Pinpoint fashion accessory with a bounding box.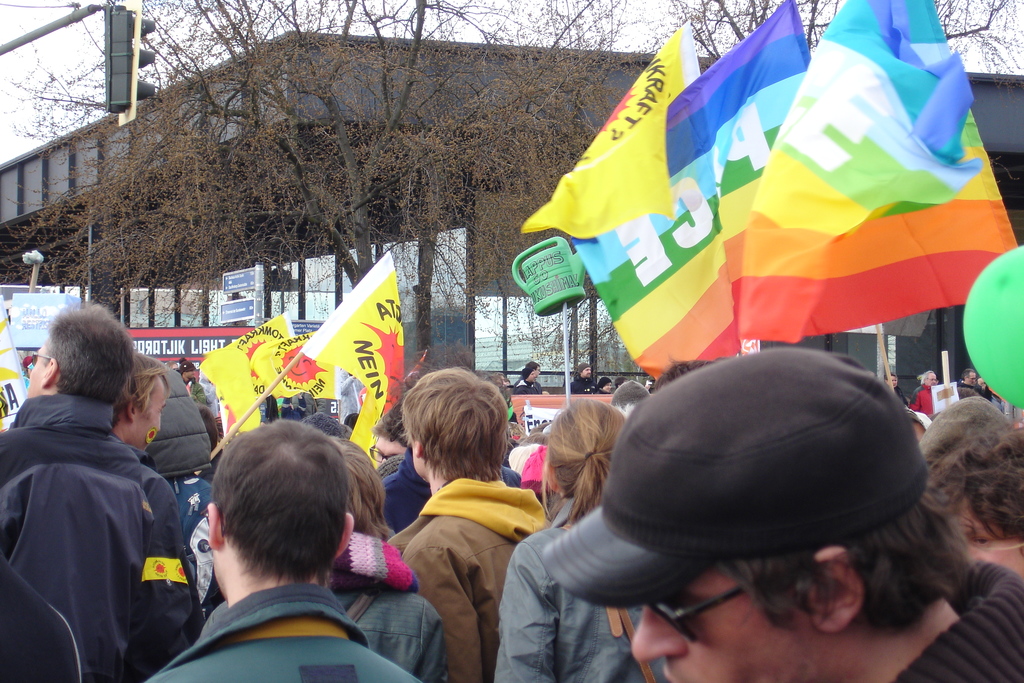
crop(541, 347, 928, 611).
